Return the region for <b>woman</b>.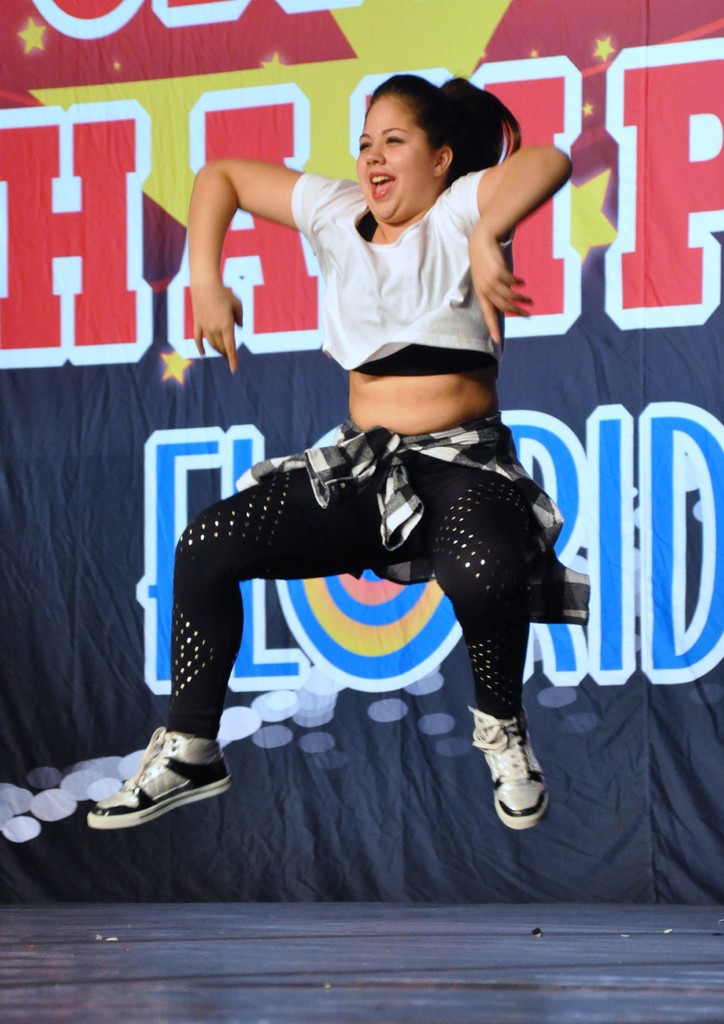
(x1=164, y1=92, x2=595, y2=904).
